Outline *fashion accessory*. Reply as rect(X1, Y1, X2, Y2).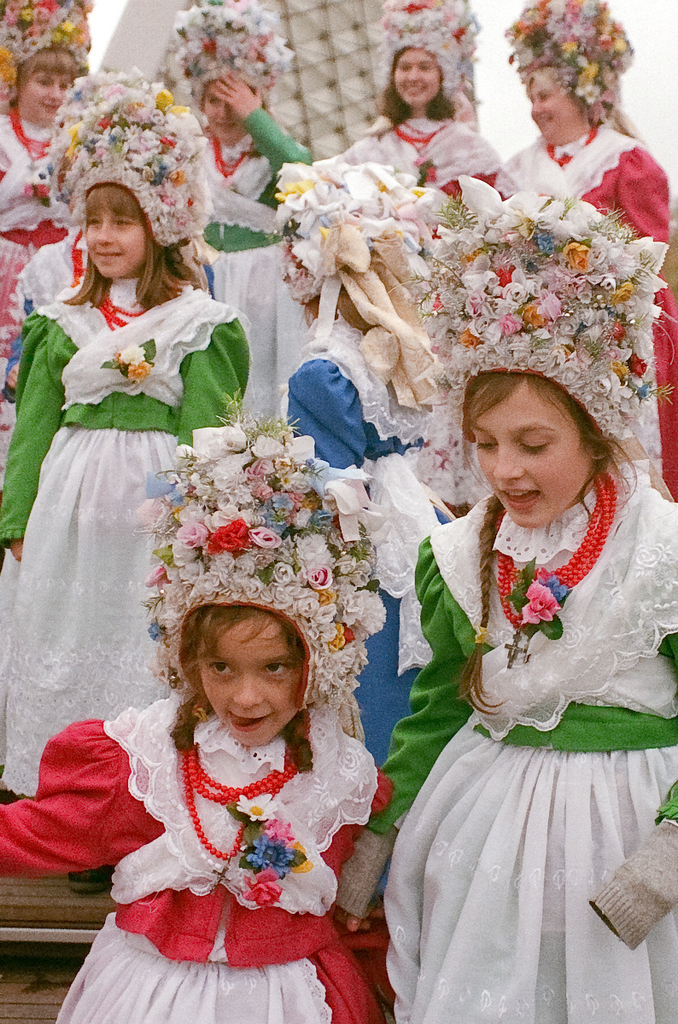
rect(4, 108, 61, 160).
